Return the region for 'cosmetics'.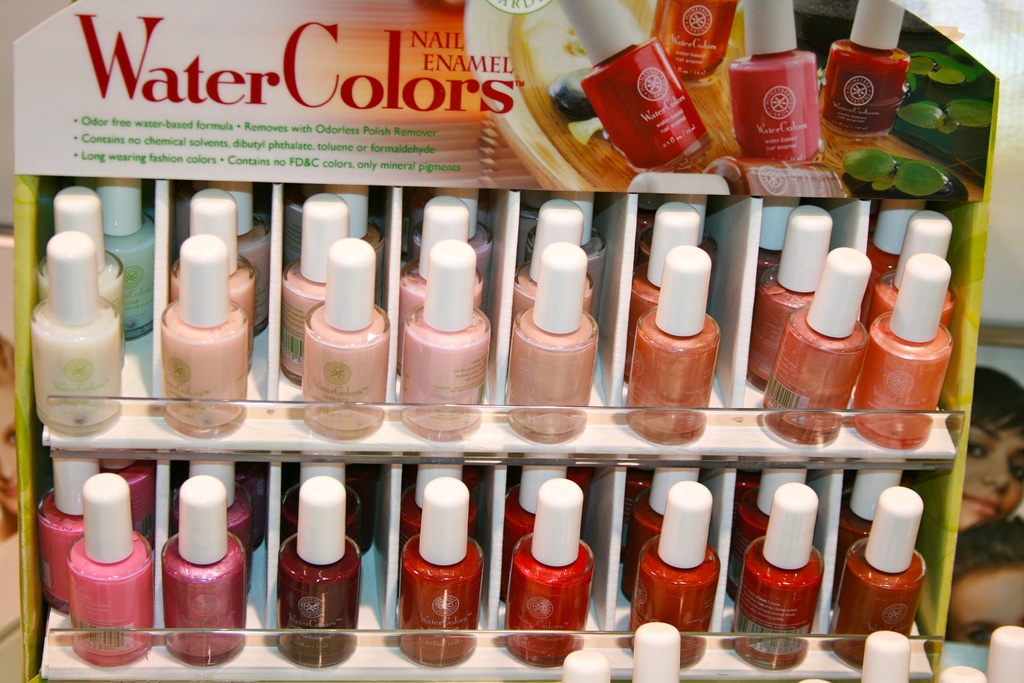
830 454 904 597.
